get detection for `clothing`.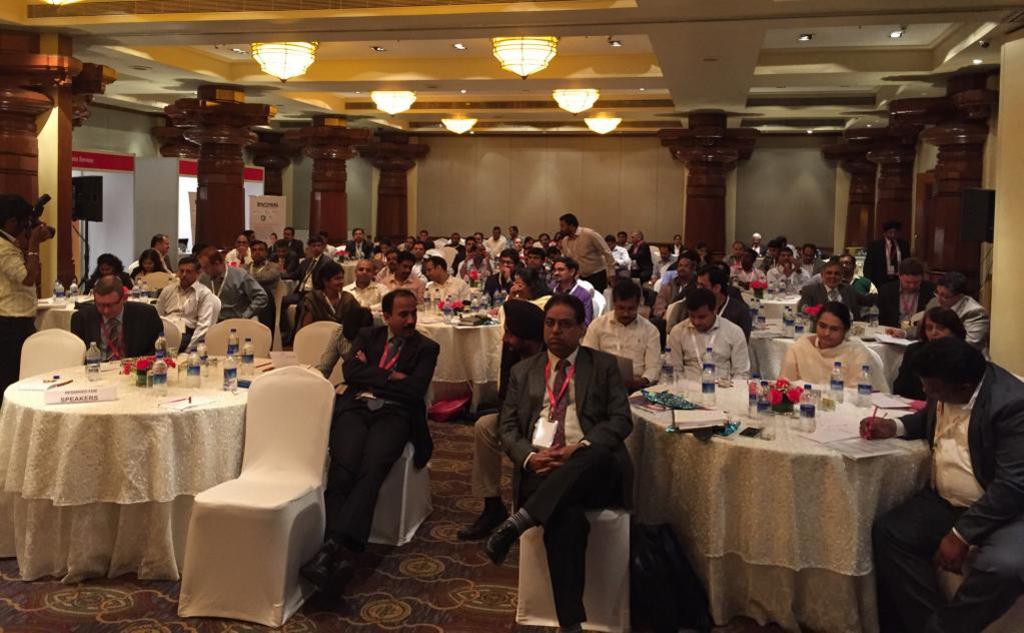
Detection: locate(475, 342, 545, 494).
